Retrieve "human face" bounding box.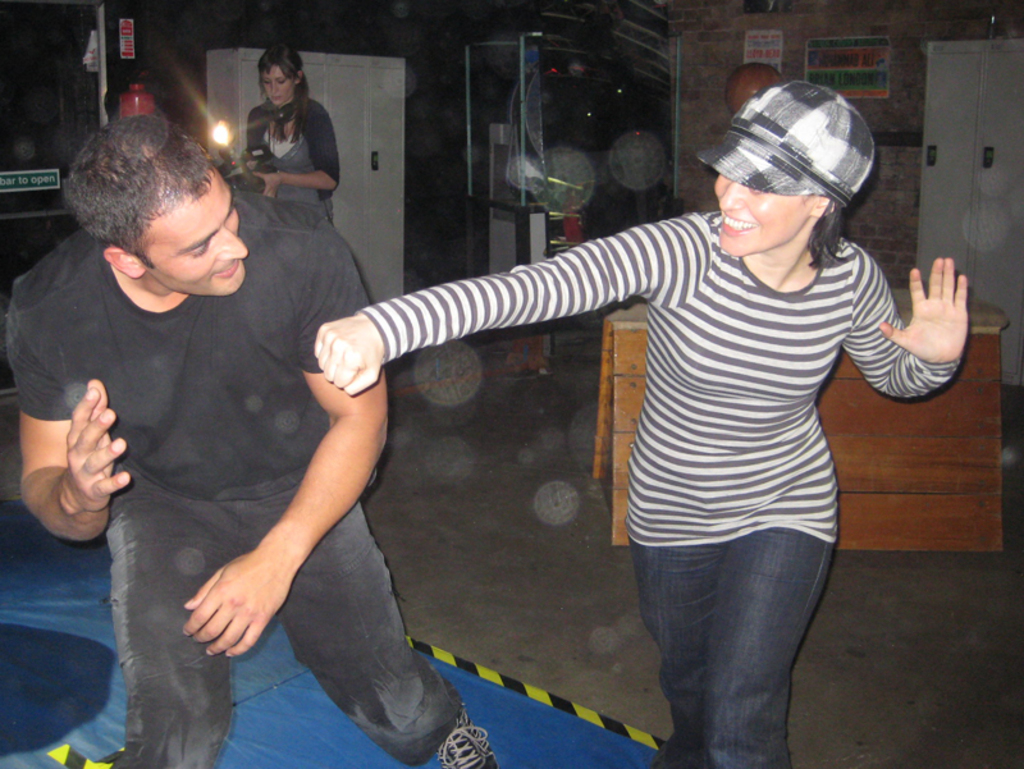
Bounding box: bbox(710, 180, 806, 256).
